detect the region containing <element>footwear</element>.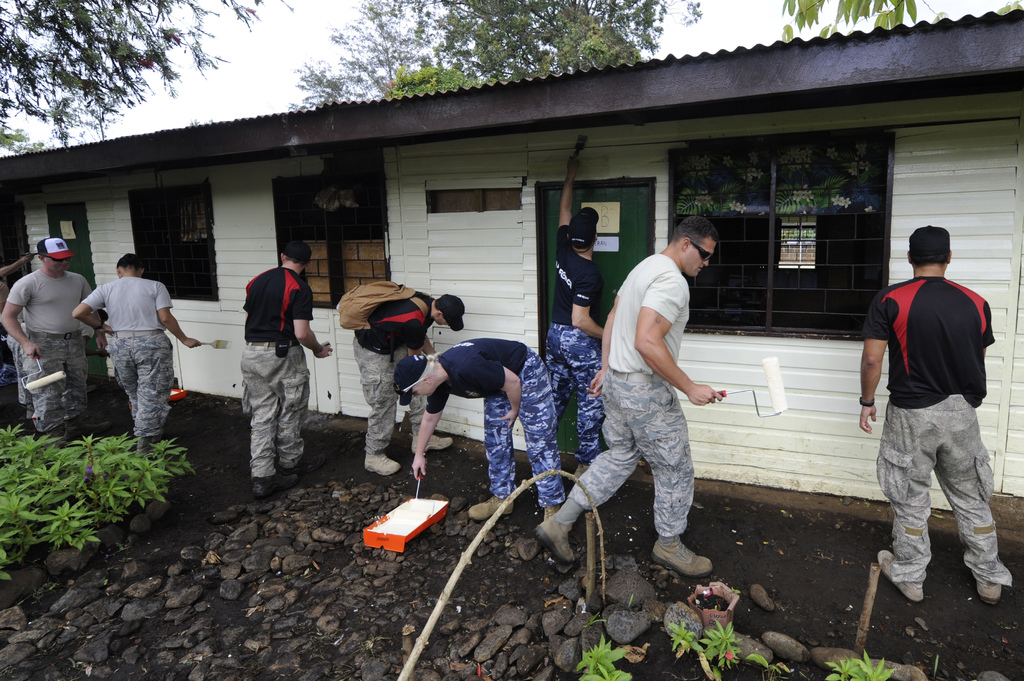
<region>362, 453, 400, 479</region>.
